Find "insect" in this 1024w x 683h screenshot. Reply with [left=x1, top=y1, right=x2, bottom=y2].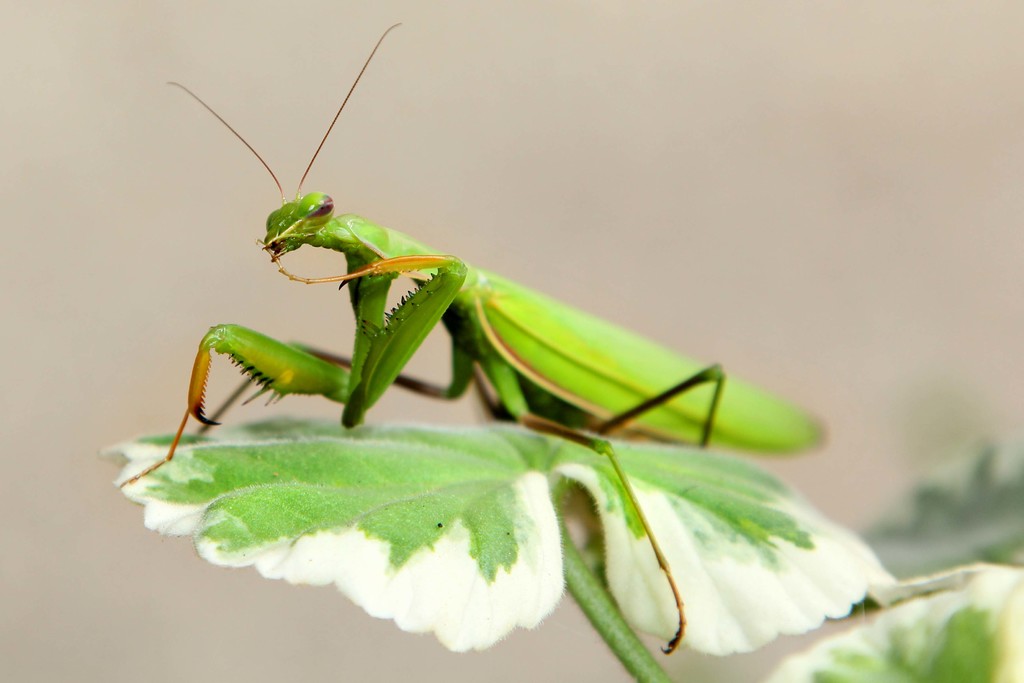
[left=111, top=17, right=828, bottom=655].
